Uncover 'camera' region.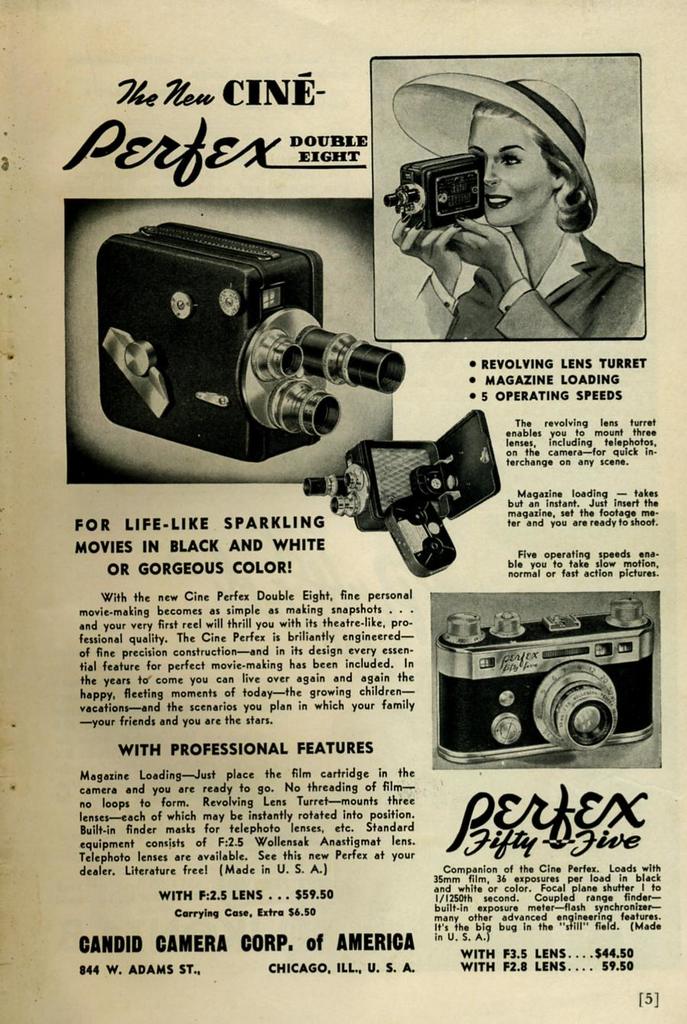
Uncovered: BBox(418, 595, 661, 764).
